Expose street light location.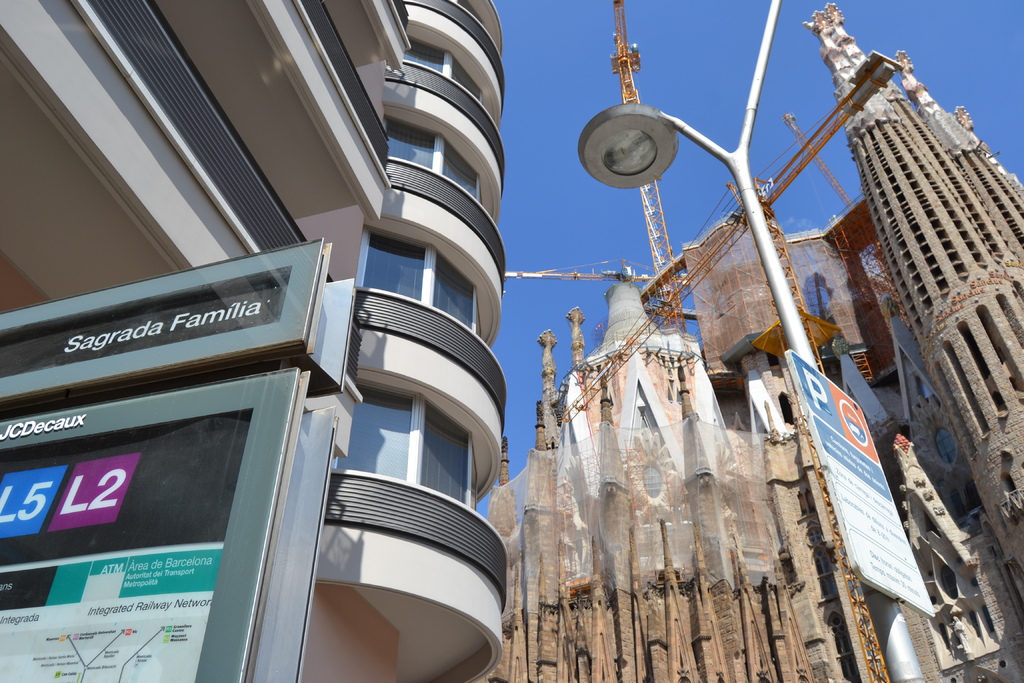
Exposed at crop(576, 0, 925, 681).
